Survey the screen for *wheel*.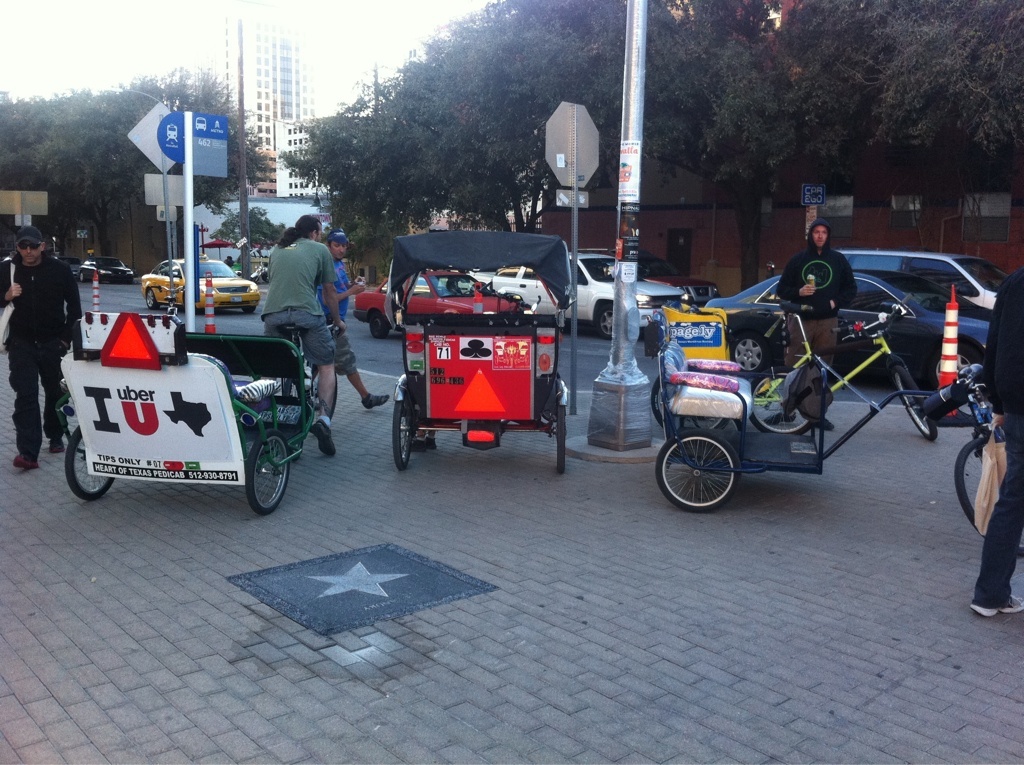
Survey found: 731, 333, 774, 376.
